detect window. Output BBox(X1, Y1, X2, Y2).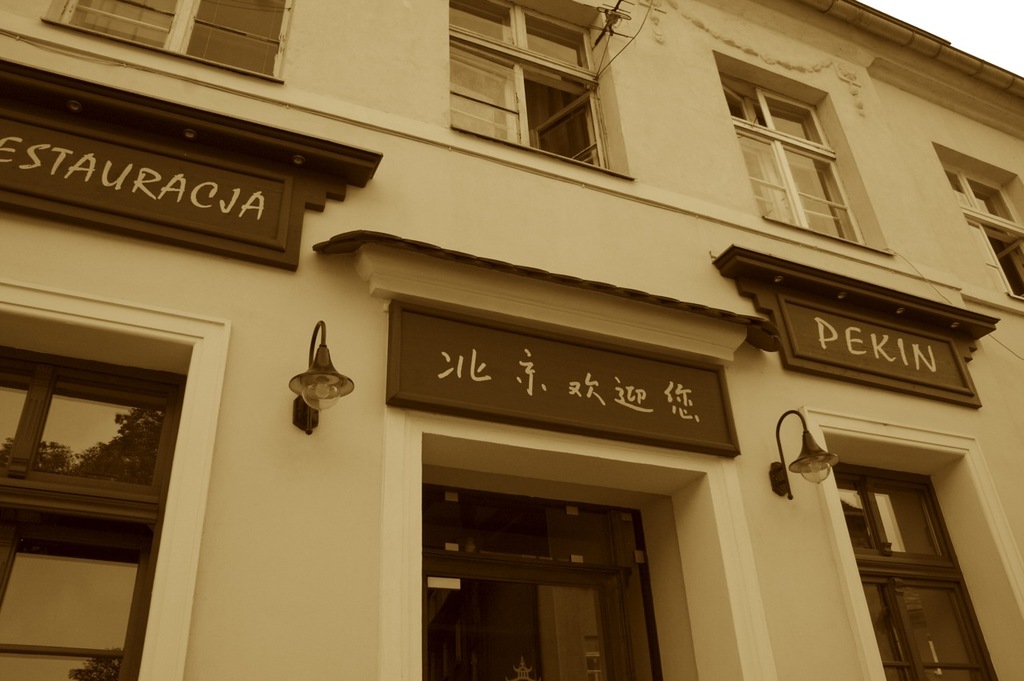
BBox(1, 276, 230, 680).
